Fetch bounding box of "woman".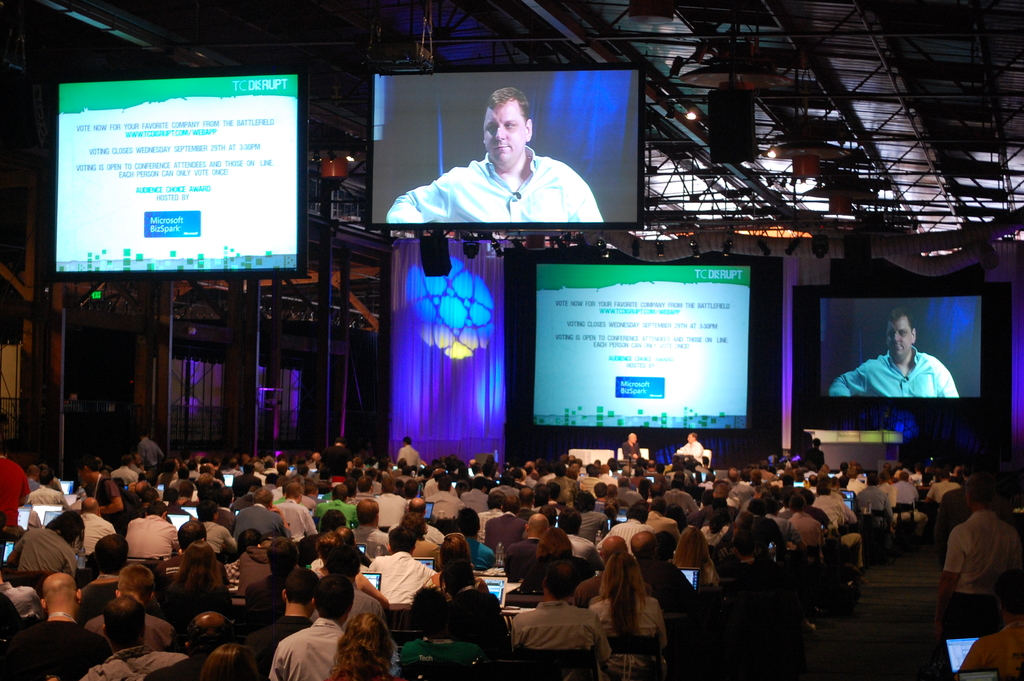
Bbox: (398,513,438,564).
